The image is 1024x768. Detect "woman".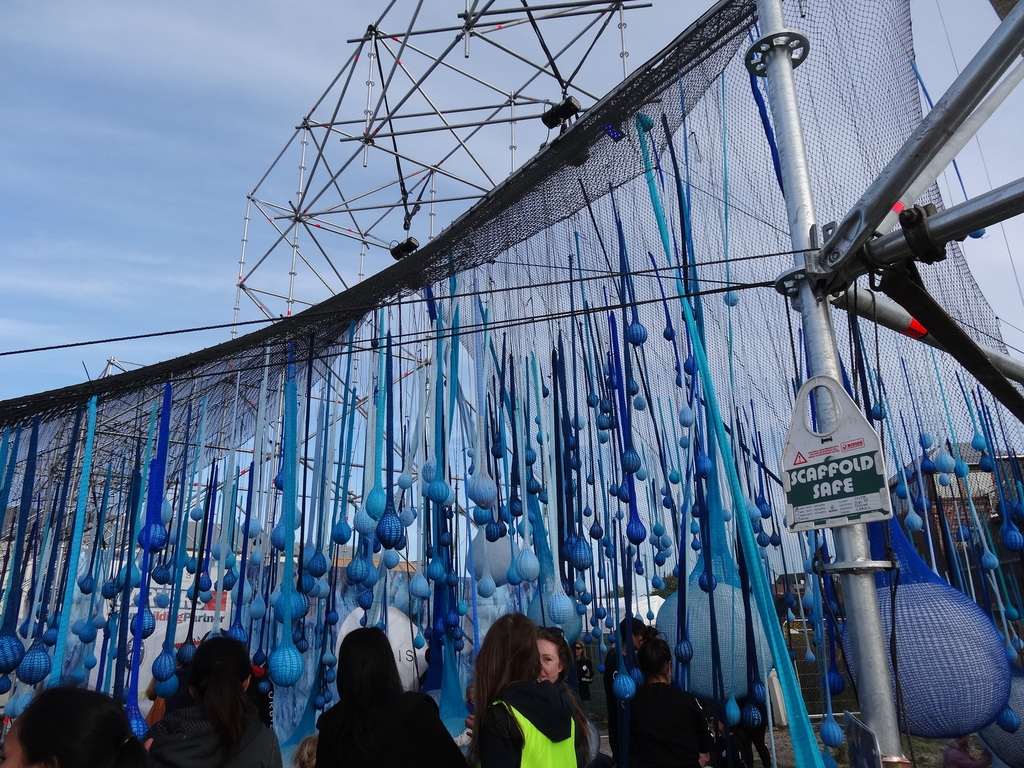
Detection: l=0, t=684, r=154, b=767.
